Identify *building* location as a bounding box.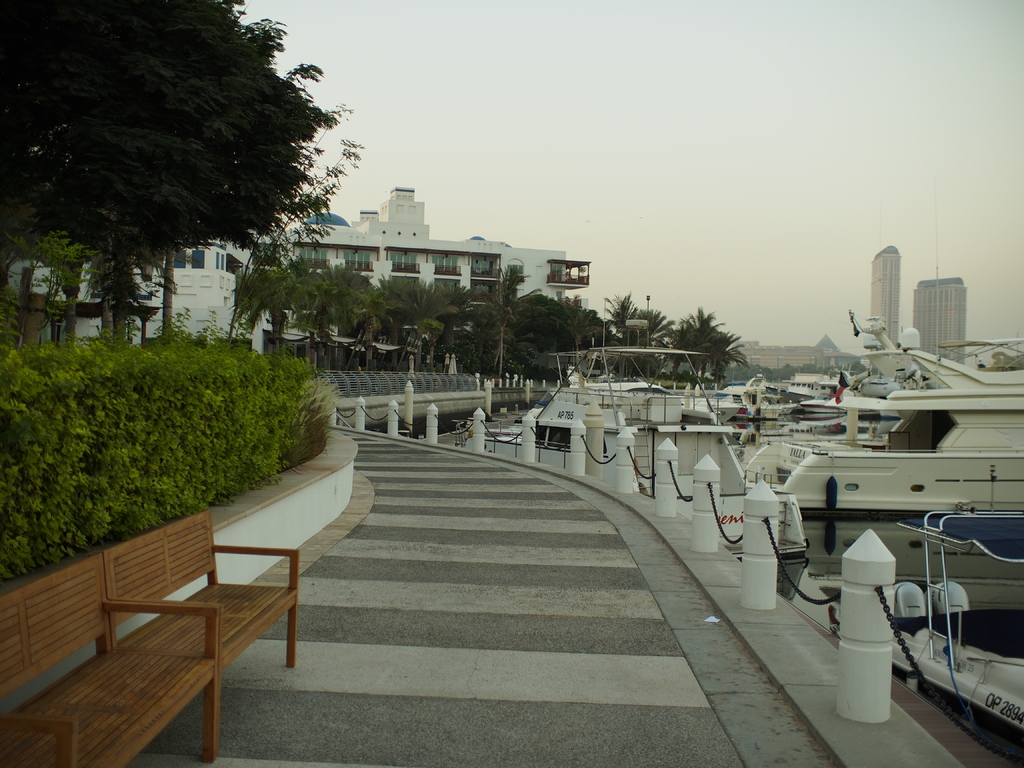
Rect(256, 180, 592, 308).
